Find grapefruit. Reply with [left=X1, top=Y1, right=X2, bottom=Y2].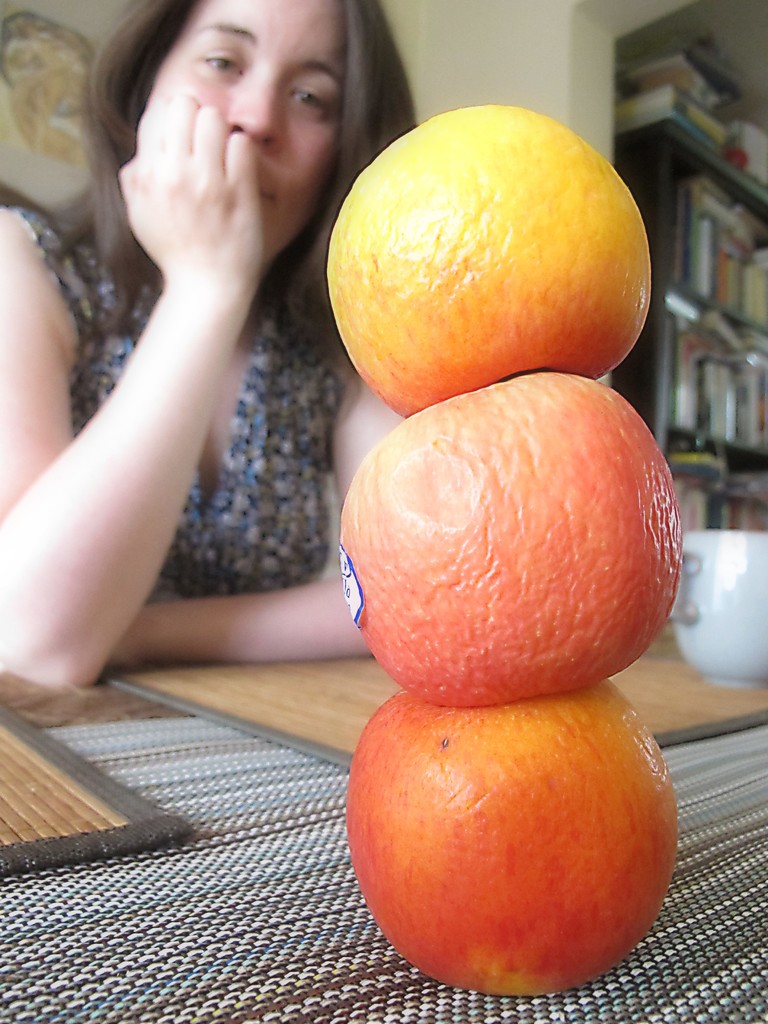
[left=346, top=680, right=675, bottom=993].
